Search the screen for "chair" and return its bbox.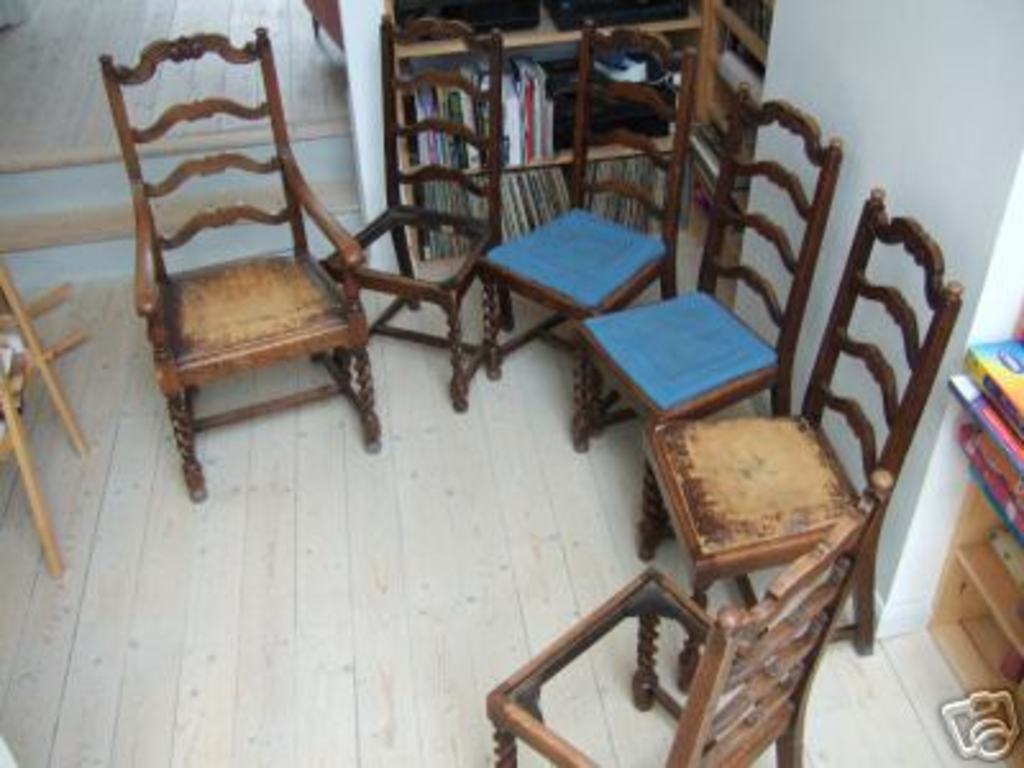
Found: left=92, top=10, right=379, bottom=507.
